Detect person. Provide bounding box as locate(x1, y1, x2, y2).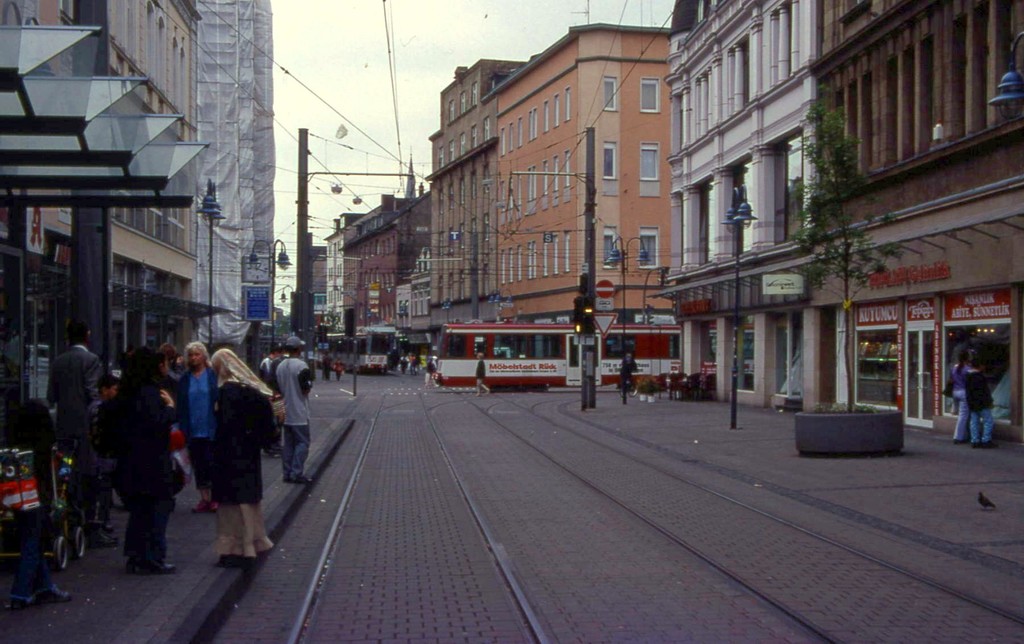
locate(45, 317, 100, 474).
